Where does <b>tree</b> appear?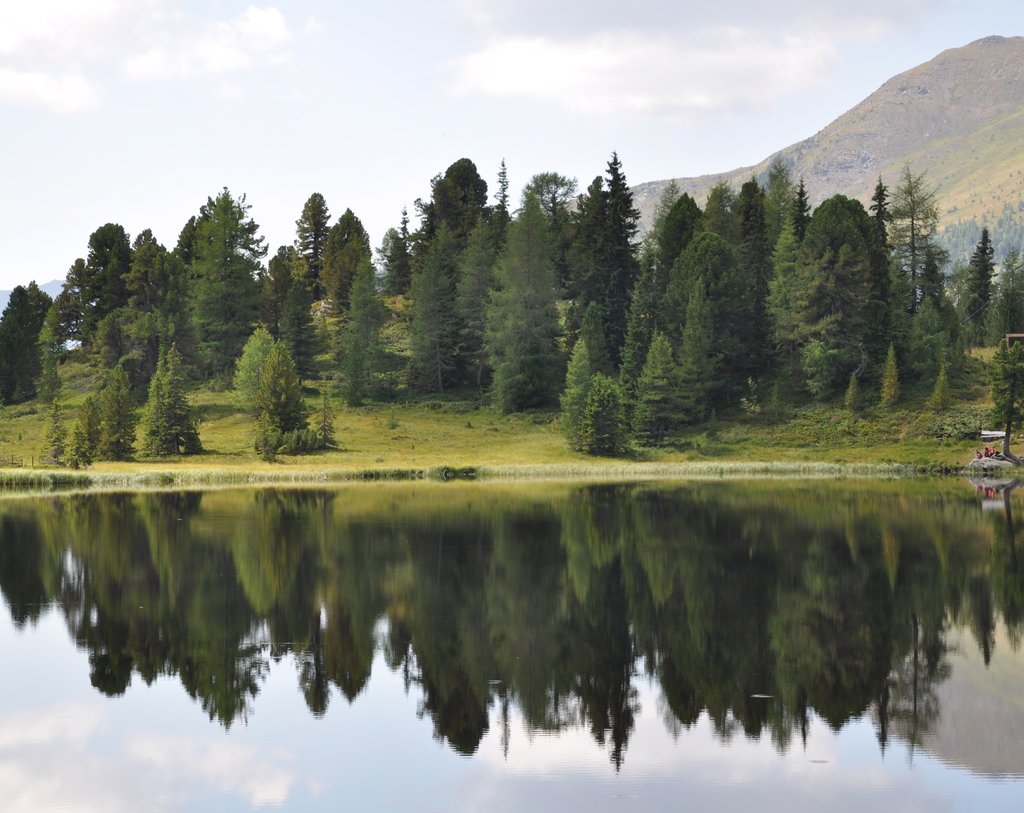
Appears at l=461, t=223, r=496, b=344.
